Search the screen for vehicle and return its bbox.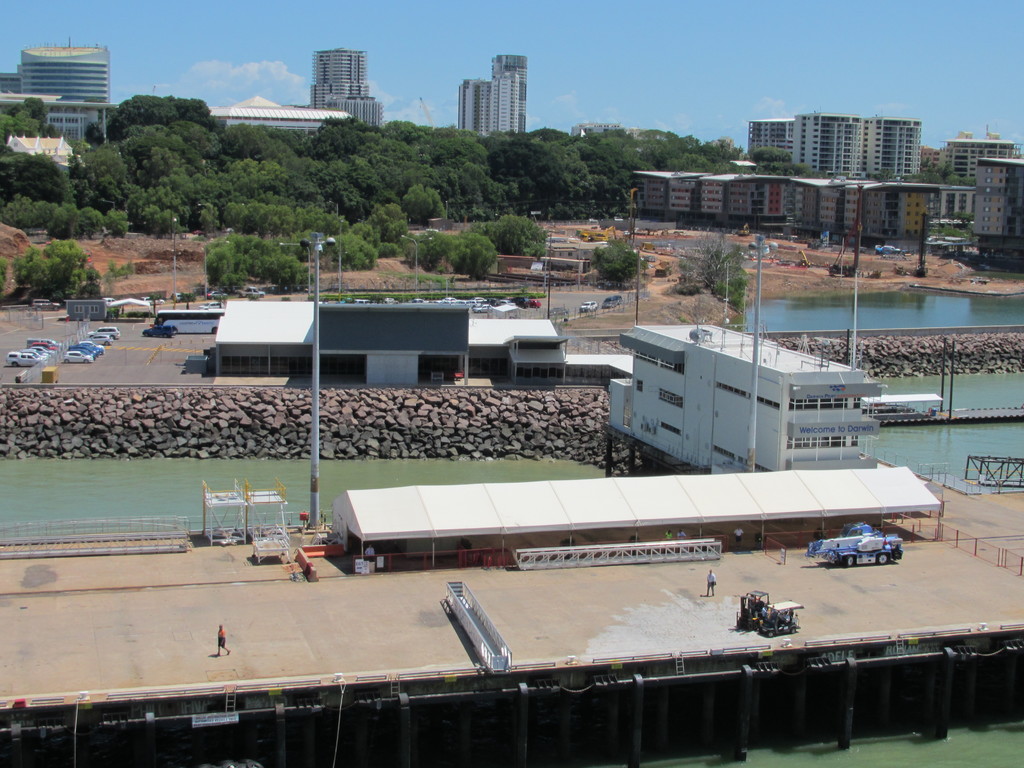
Found: rect(732, 585, 800, 637).
